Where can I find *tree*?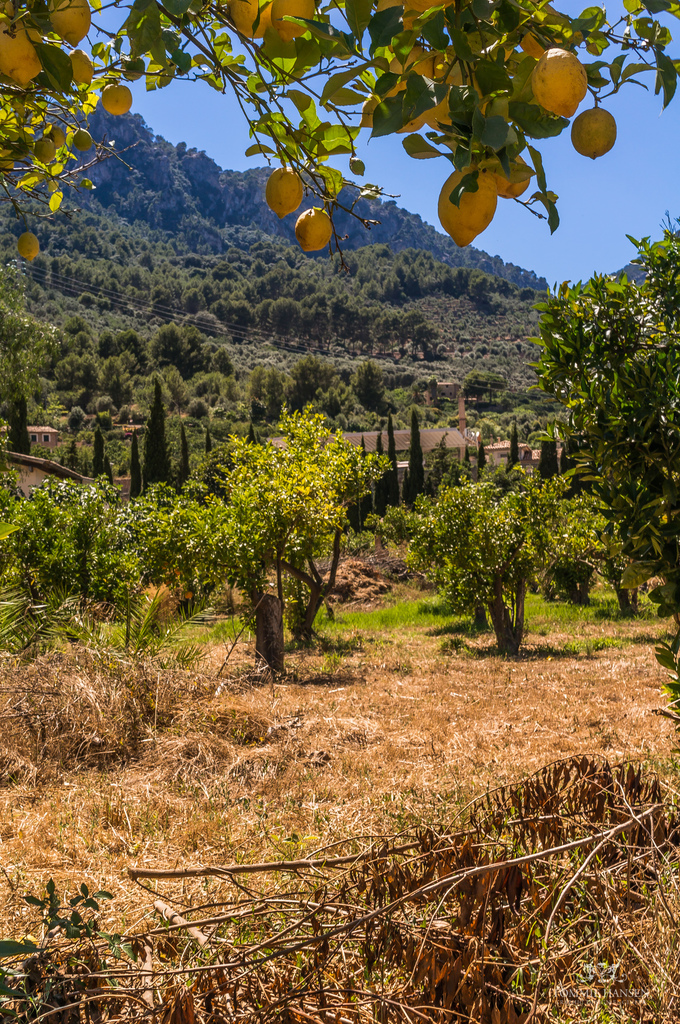
You can find it at (left=187, top=406, right=393, bottom=641).
